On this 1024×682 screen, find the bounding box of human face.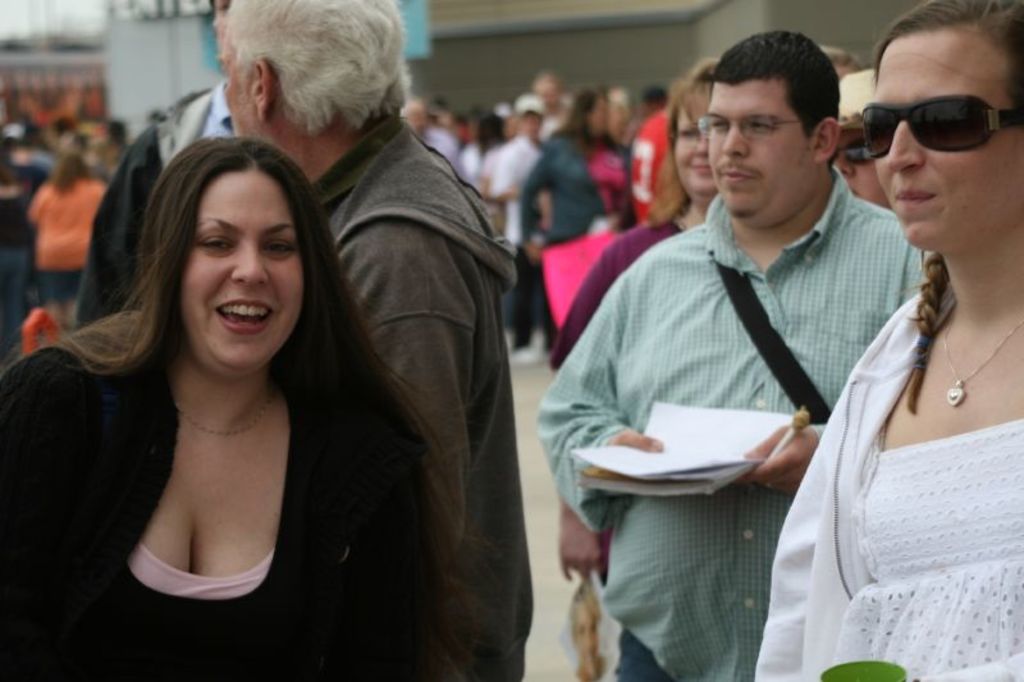
Bounding box: (865, 35, 1023, 252).
